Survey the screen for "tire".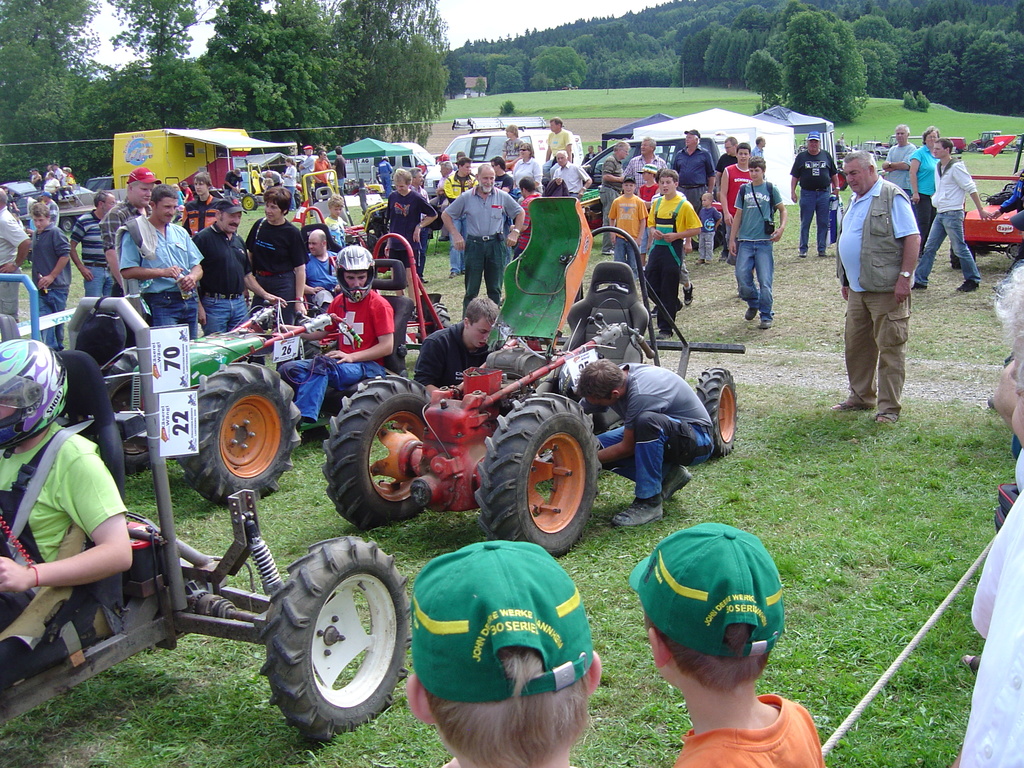
Survey found: <region>240, 190, 259, 212</region>.
